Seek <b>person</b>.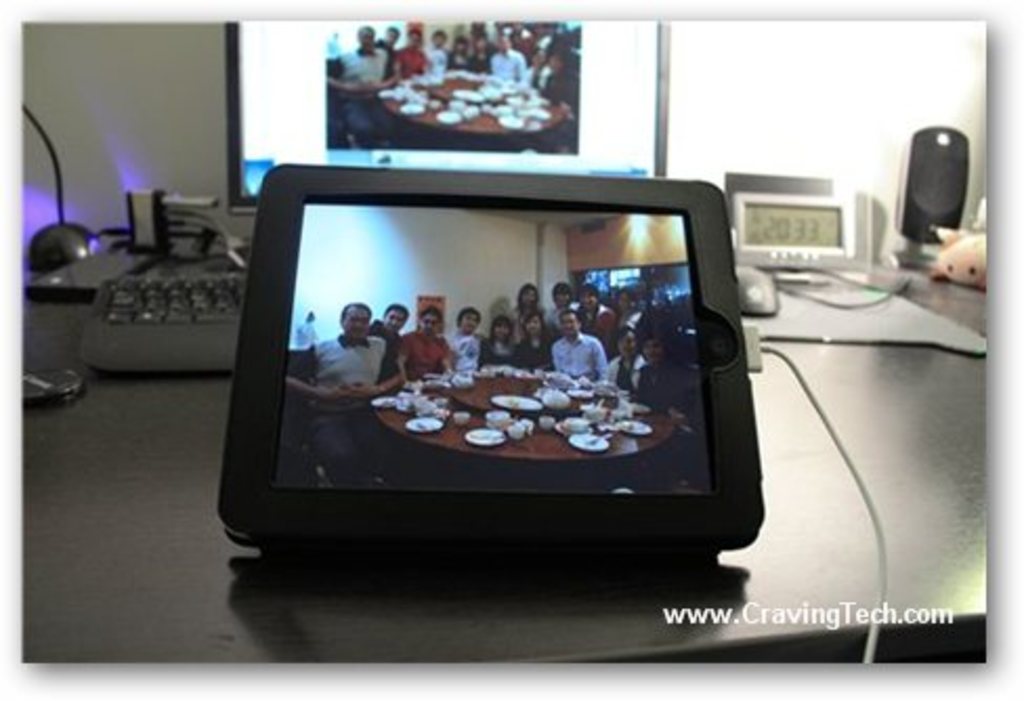
Rect(489, 34, 522, 82).
